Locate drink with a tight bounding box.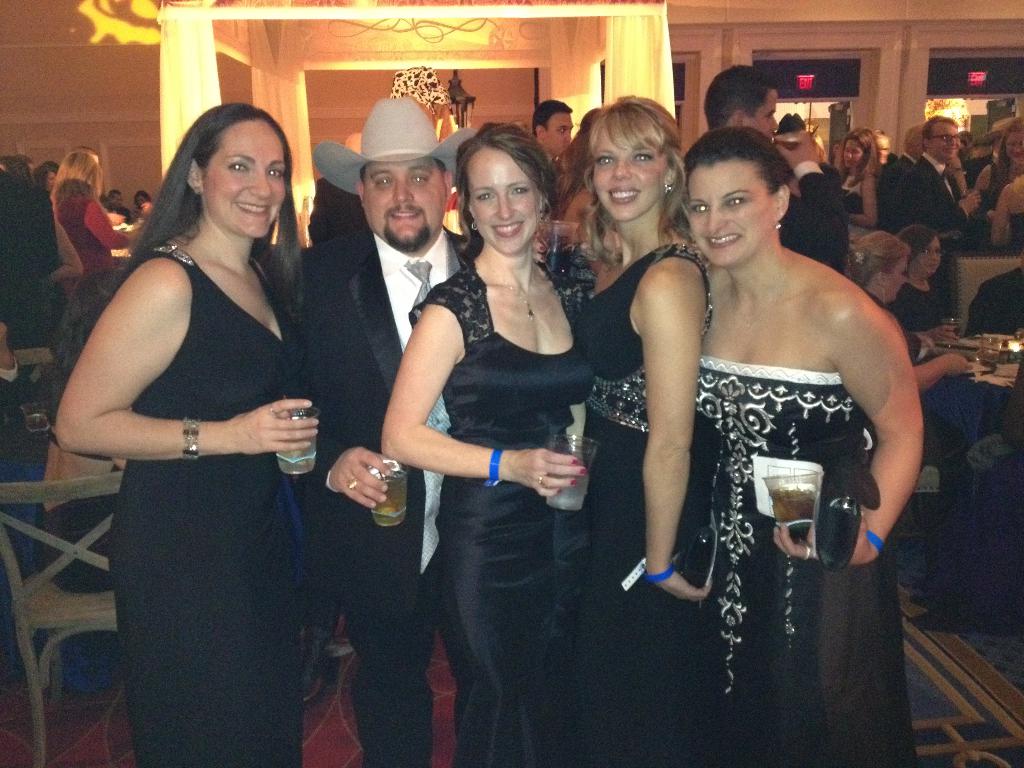
left=769, top=488, right=819, bottom=522.
